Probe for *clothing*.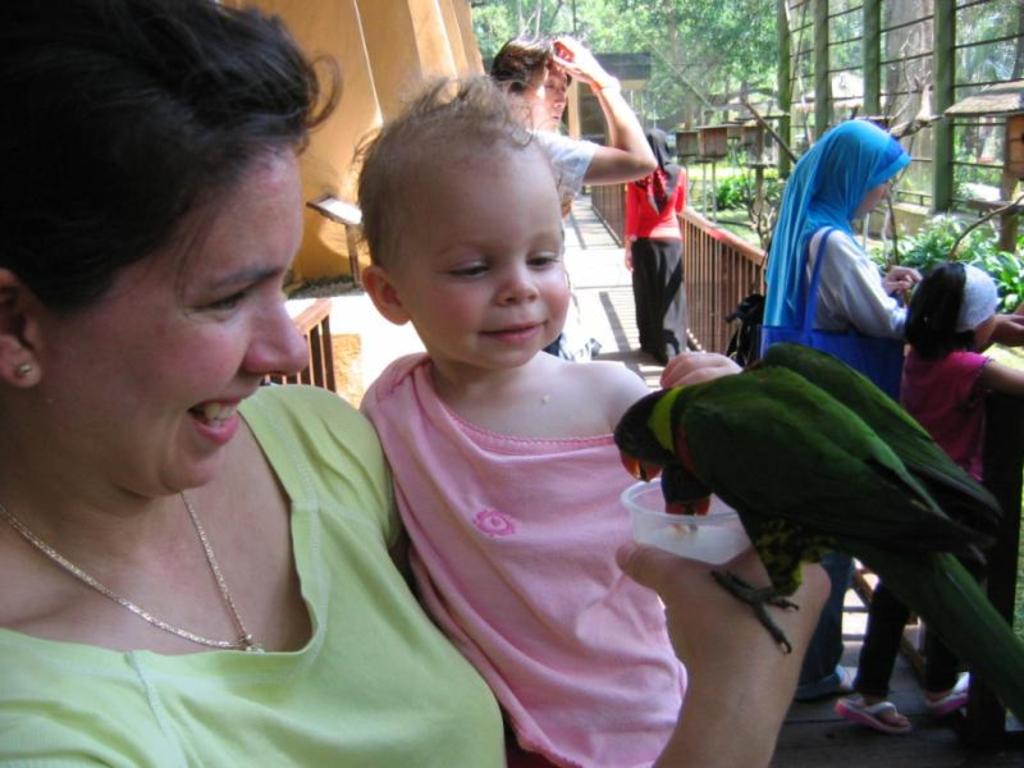
Probe result: 865 351 980 692.
